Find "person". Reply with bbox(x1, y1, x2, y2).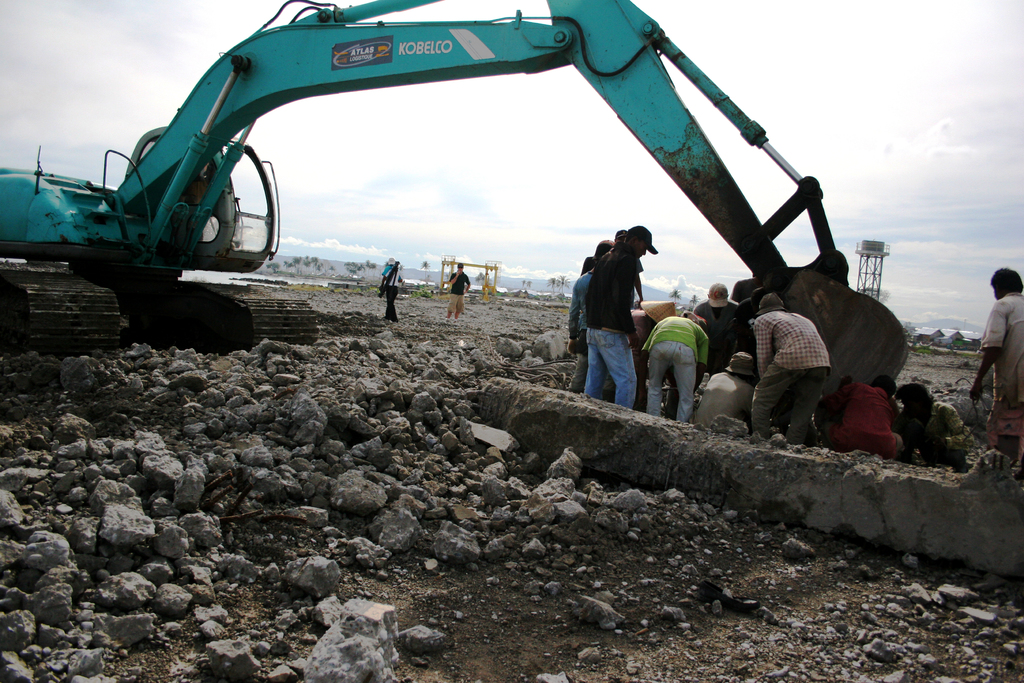
bbox(574, 238, 614, 406).
